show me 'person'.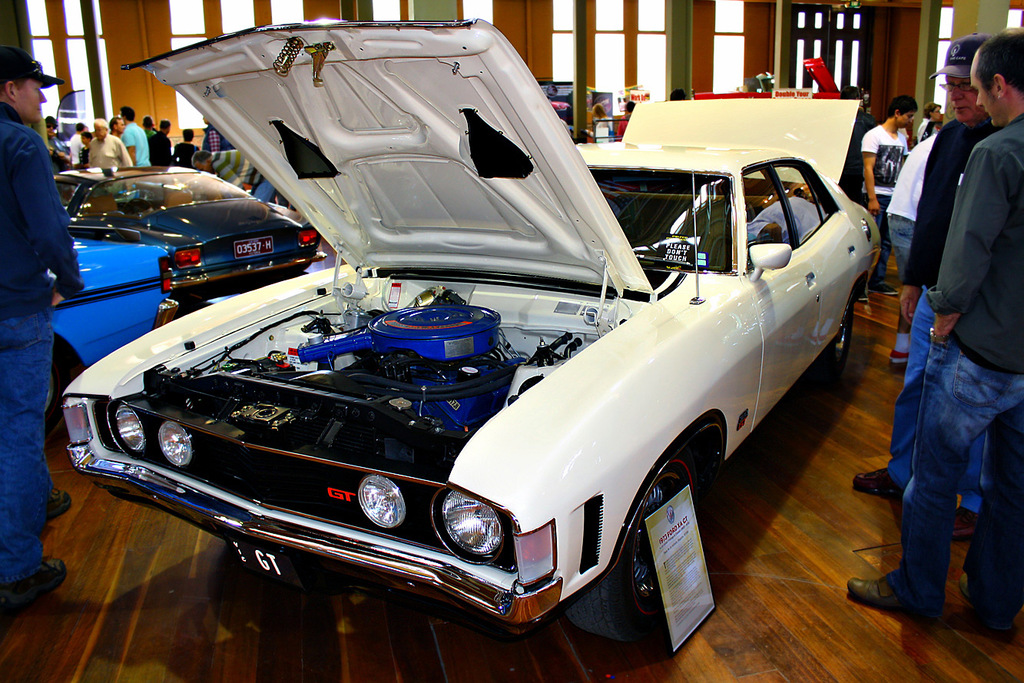
'person' is here: region(68, 124, 81, 166).
